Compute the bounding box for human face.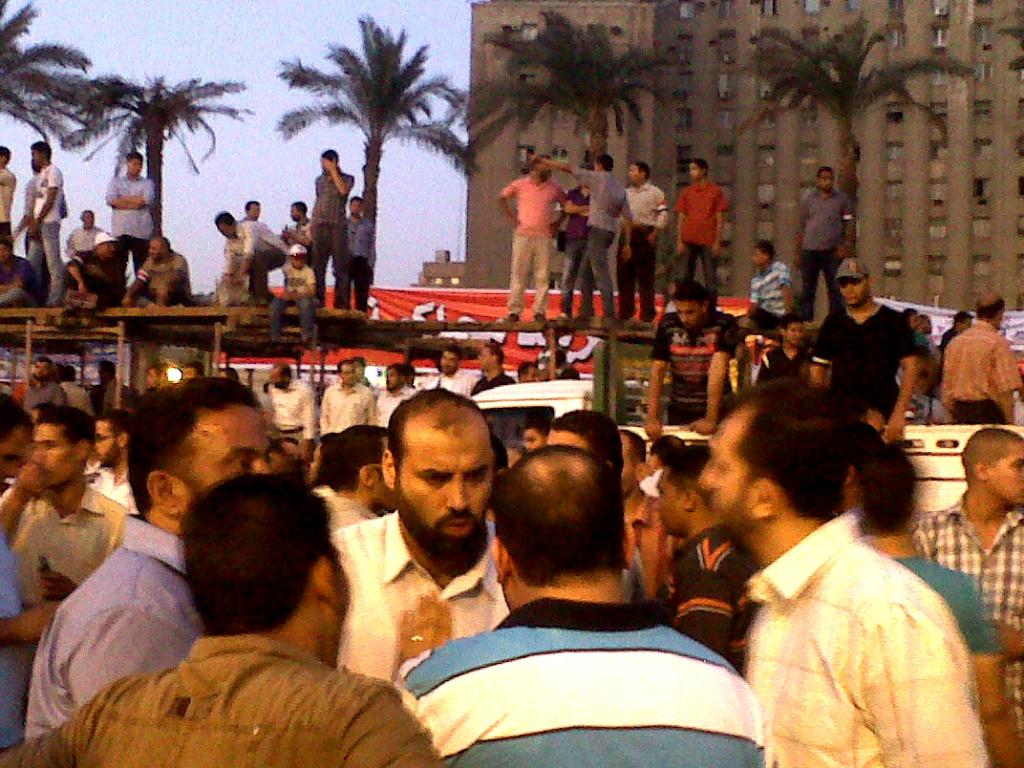
(left=983, top=442, right=1023, bottom=506).
